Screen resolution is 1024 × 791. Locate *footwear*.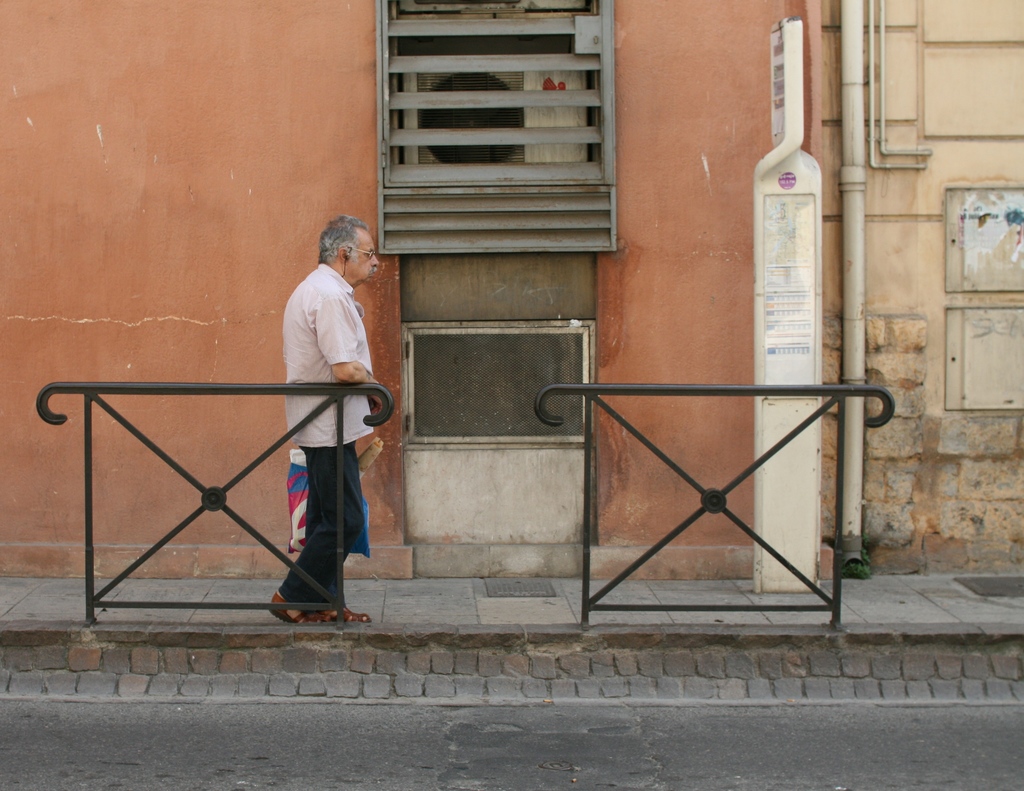
[x1=266, y1=592, x2=324, y2=628].
